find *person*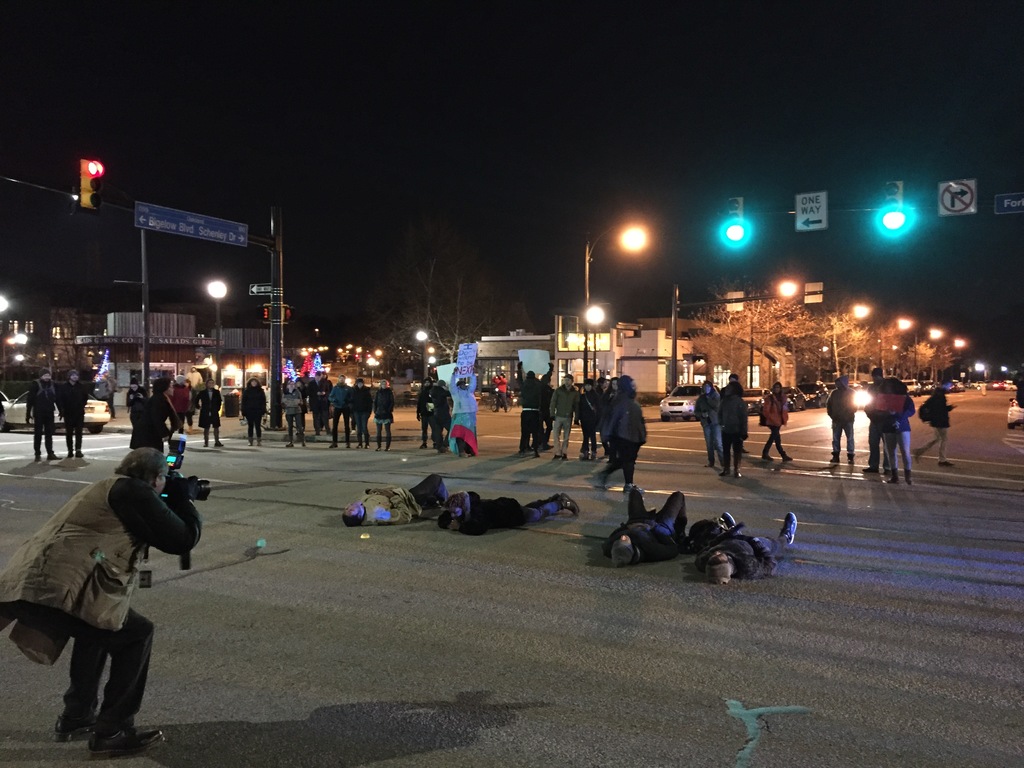
x1=598 y1=485 x2=691 y2=566
